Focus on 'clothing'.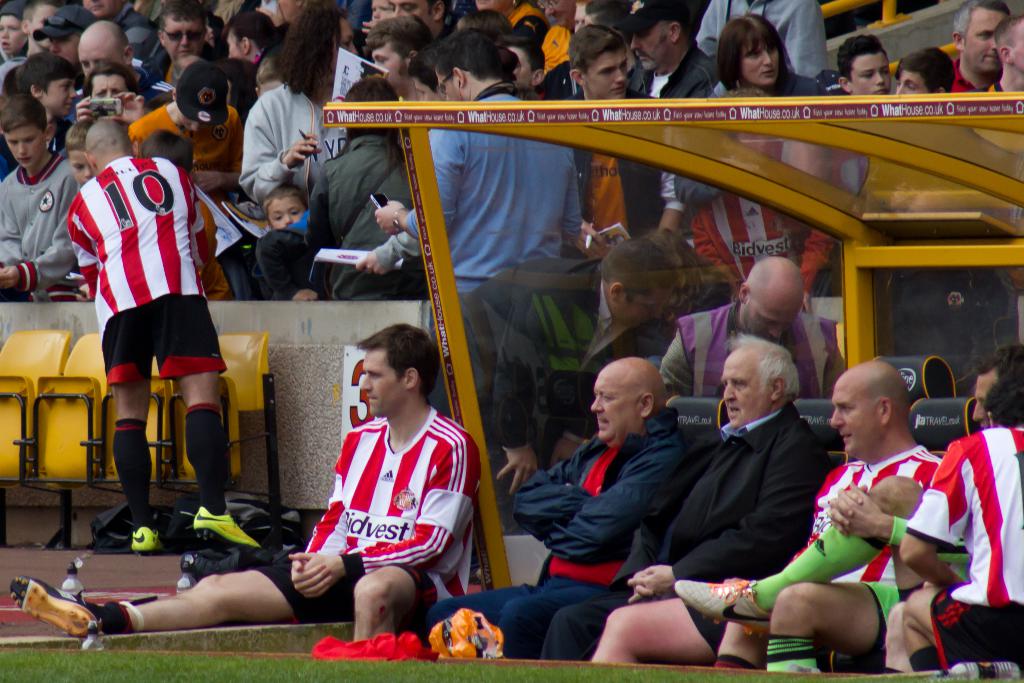
Focused at 666,402,831,628.
